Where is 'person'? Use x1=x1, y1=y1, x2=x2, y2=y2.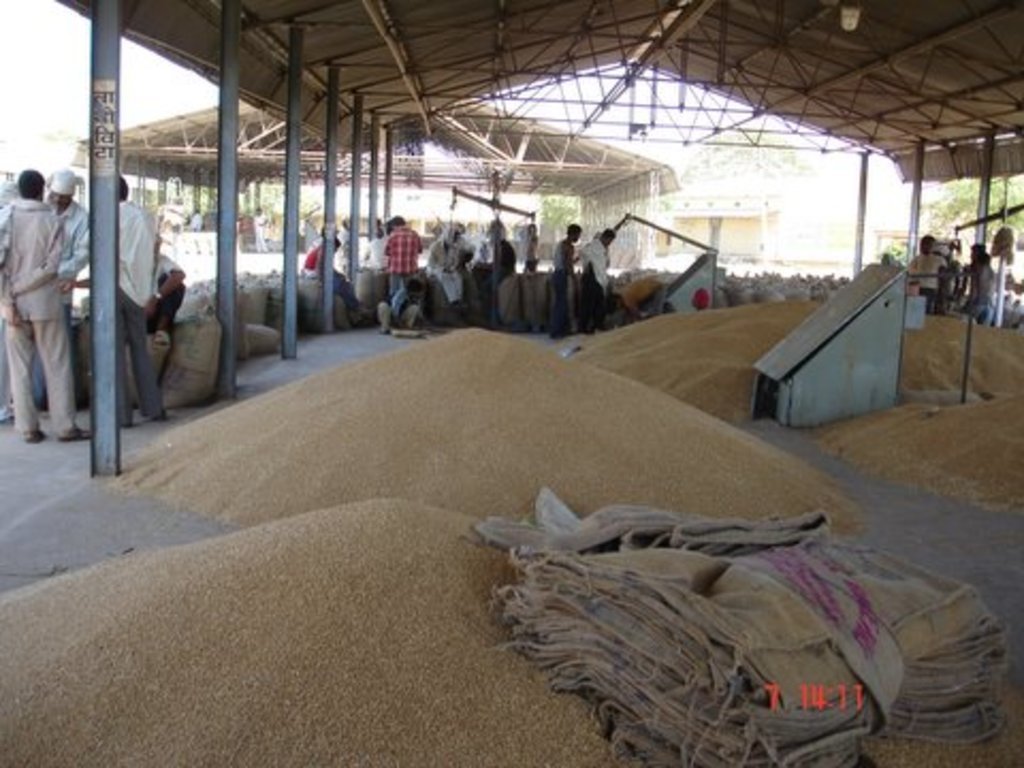
x1=429, y1=215, x2=476, y2=316.
